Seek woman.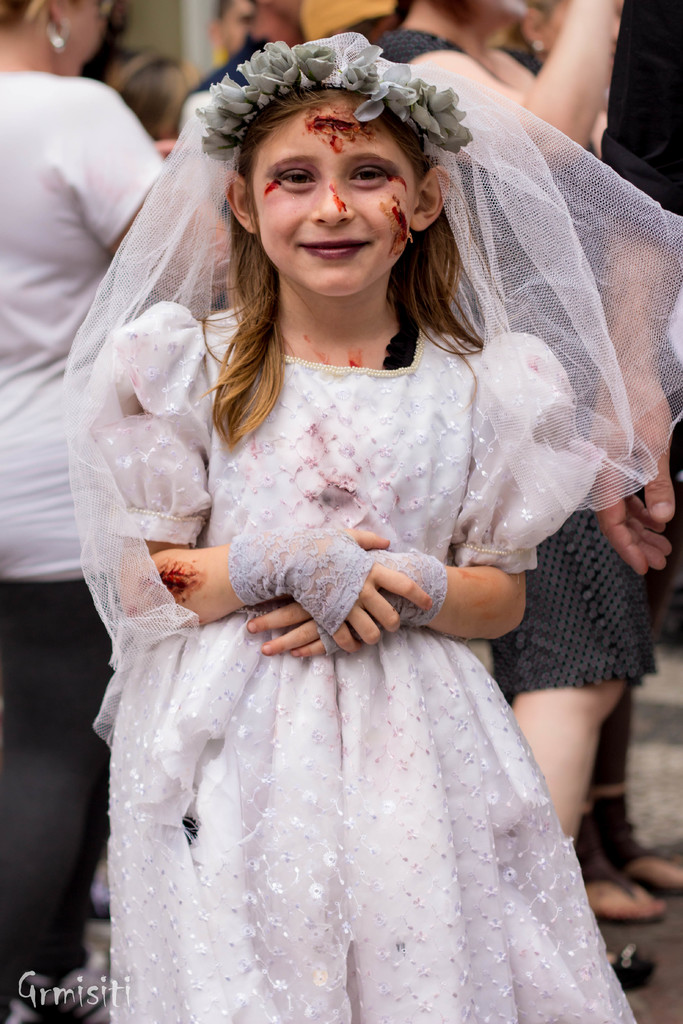
367/0/646/996.
